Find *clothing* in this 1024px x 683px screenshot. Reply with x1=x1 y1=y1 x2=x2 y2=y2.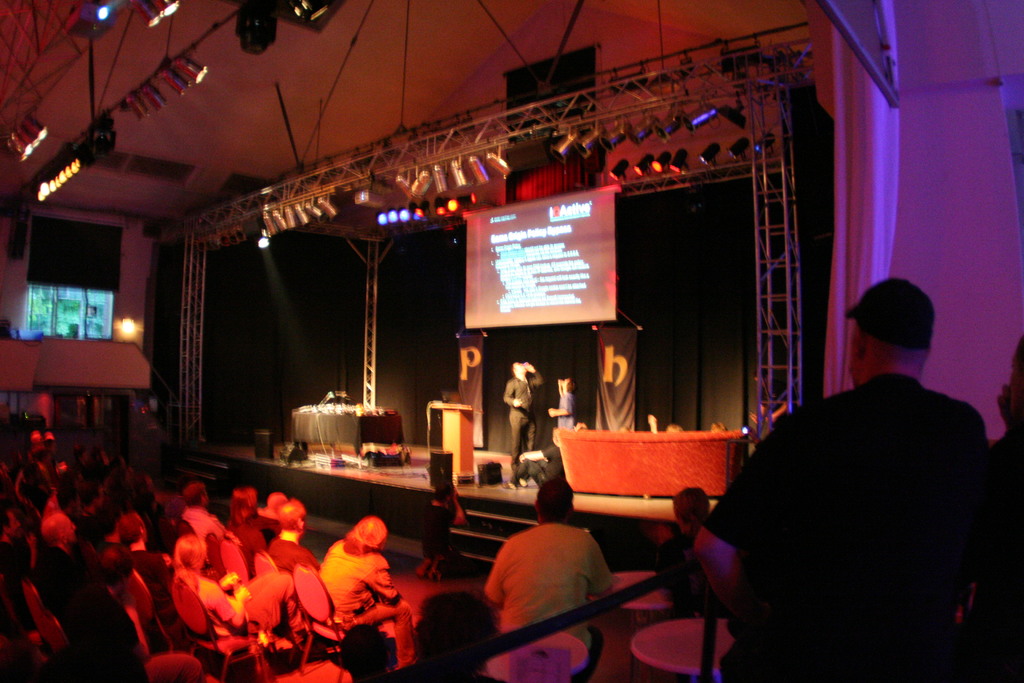
x1=271 y1=529 x2=317 y2=572.
